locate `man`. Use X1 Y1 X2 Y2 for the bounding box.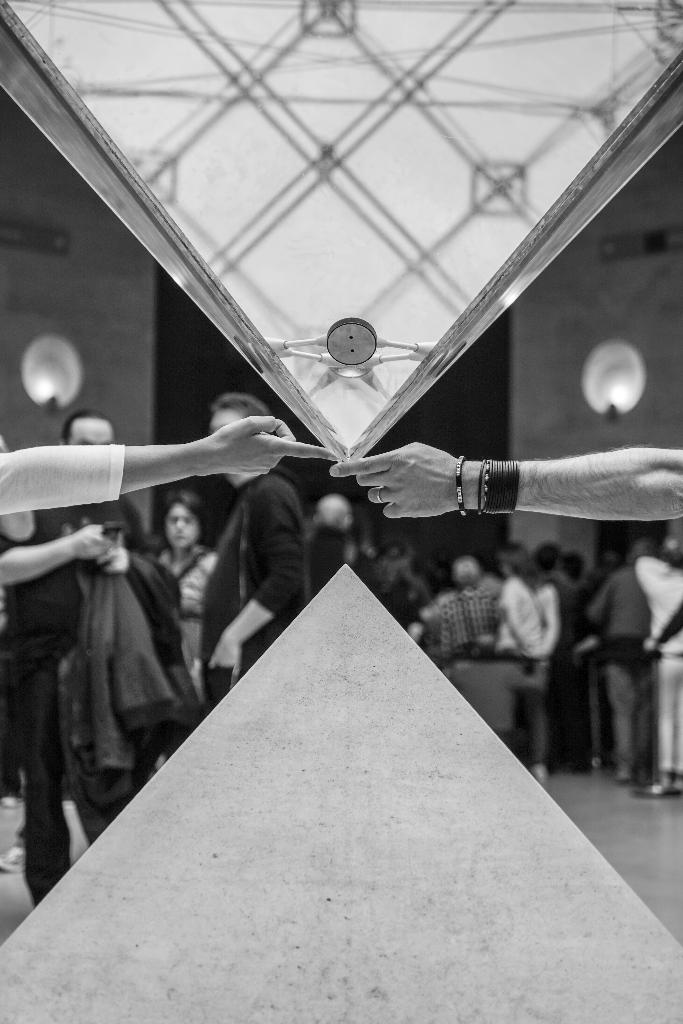
532 538 601 774.
